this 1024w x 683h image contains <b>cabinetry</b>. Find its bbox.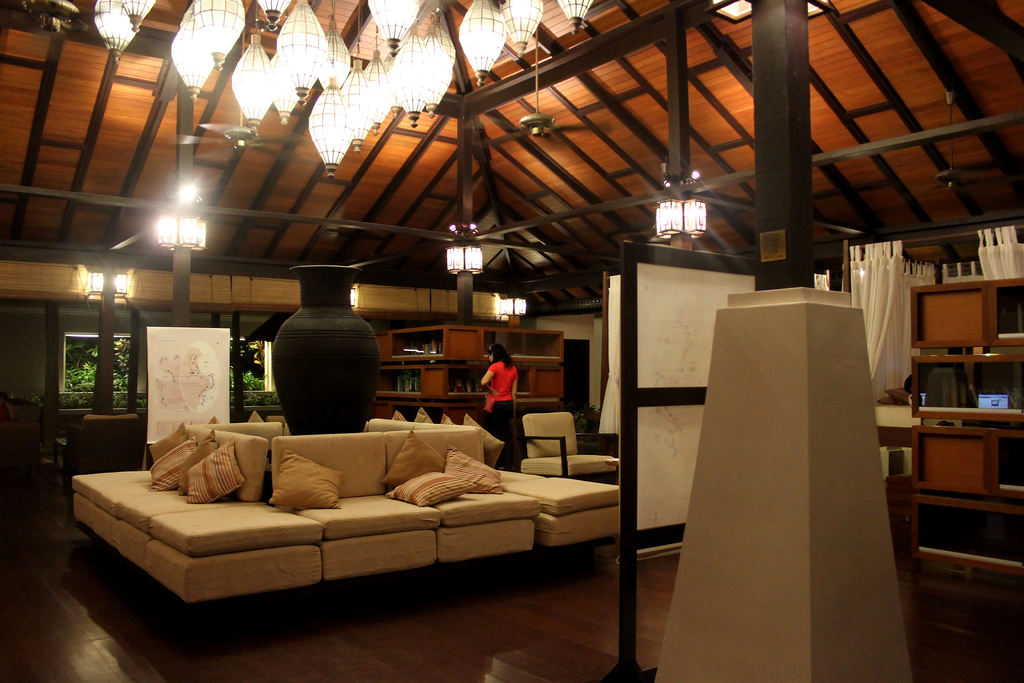
(left=371, top=365, right=562, bottom=398).
